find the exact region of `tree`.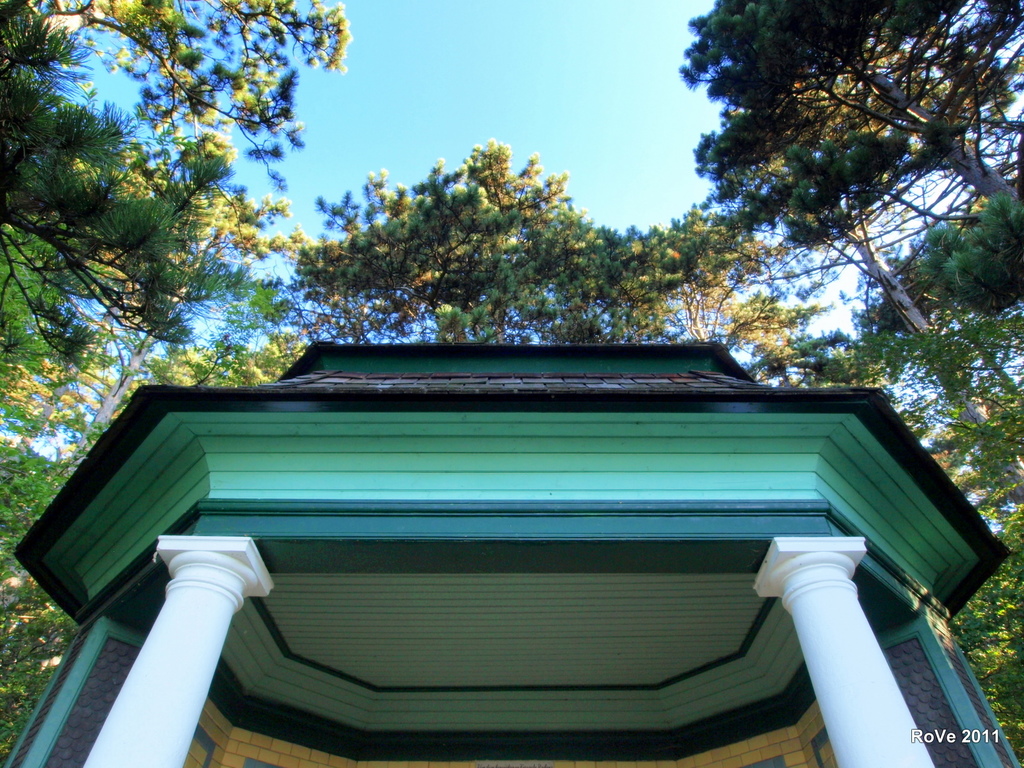
Exact region: 0:275:331:736.
